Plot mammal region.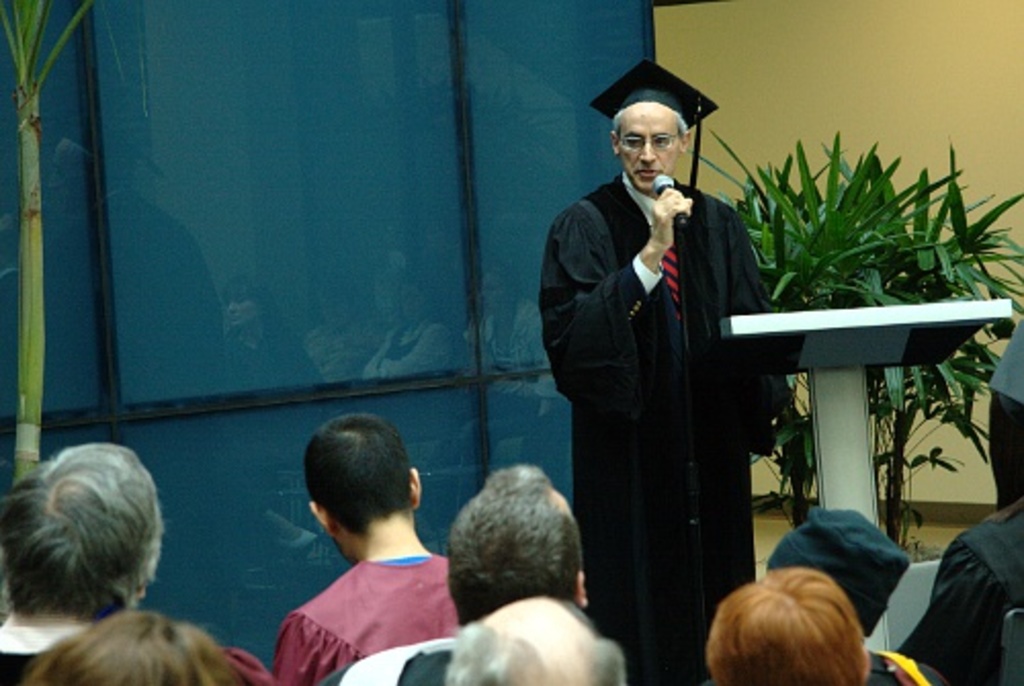
Plotted at [x1=700, y1=563, x2=948, y2=684].
